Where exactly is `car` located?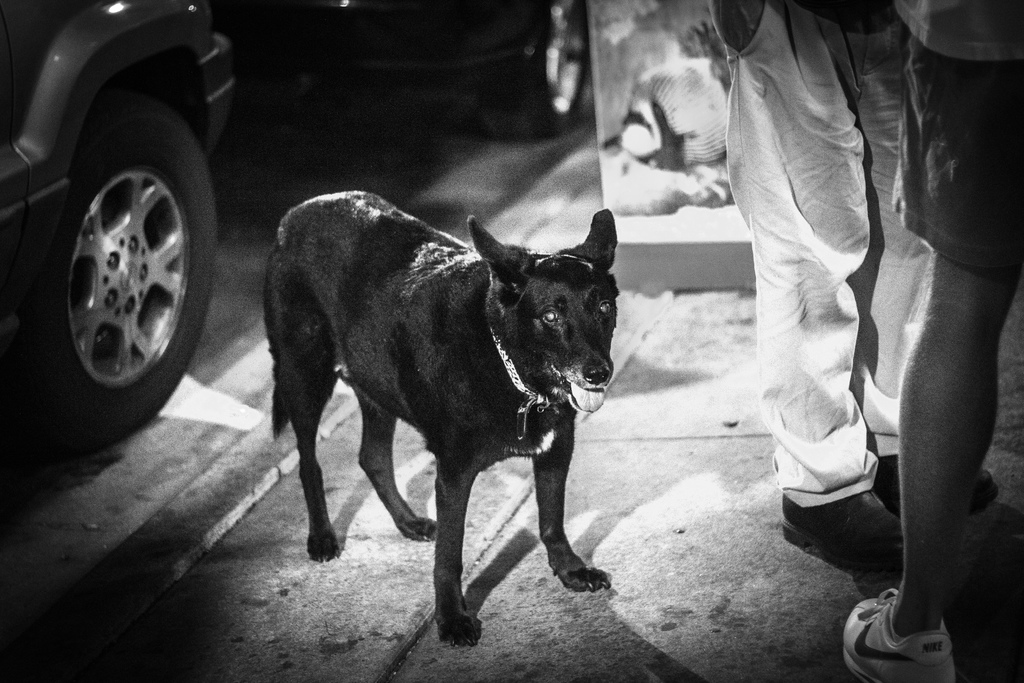
Its bounding box is detection(0, 0, 594, 445).
